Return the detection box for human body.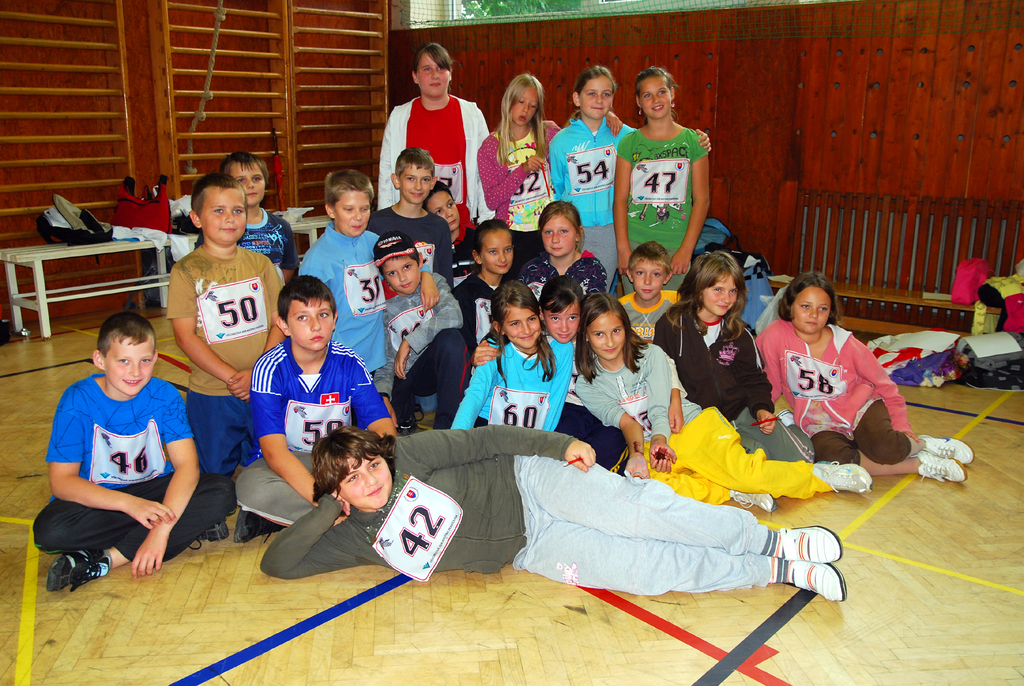
detection(570, 343, 868, 516).
